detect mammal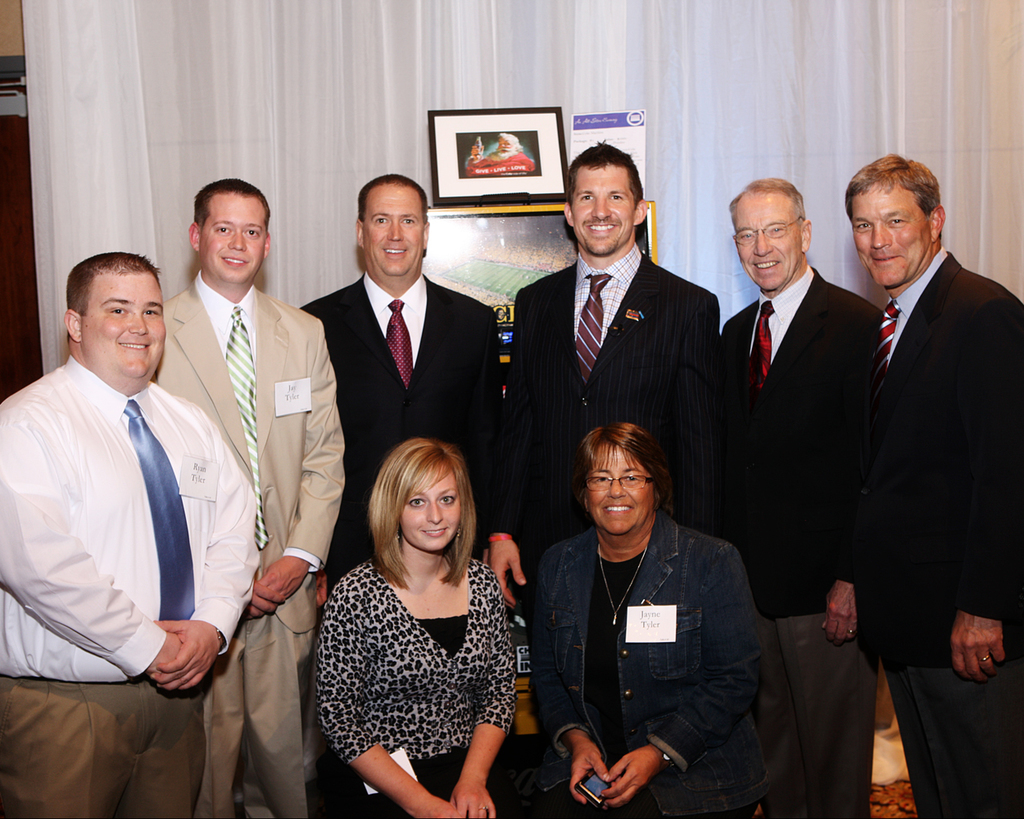
[x1=860, y1=150, x2=1023, y2=818]
